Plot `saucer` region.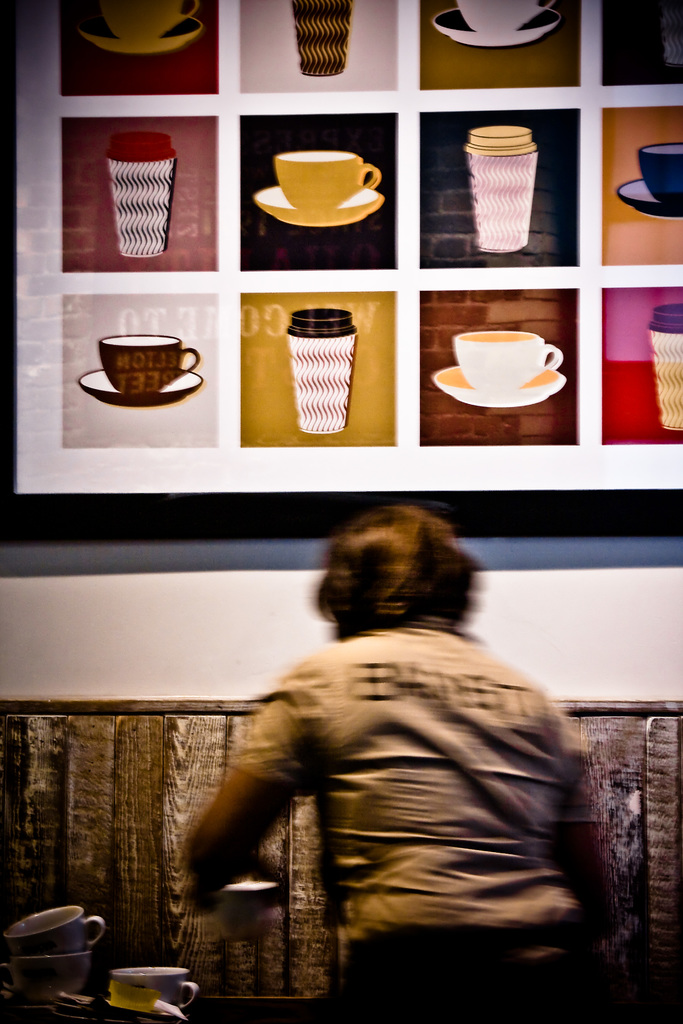
Plotted at {"x1": 78, "y1": 368, "x2": 204, "y2": 404}.
